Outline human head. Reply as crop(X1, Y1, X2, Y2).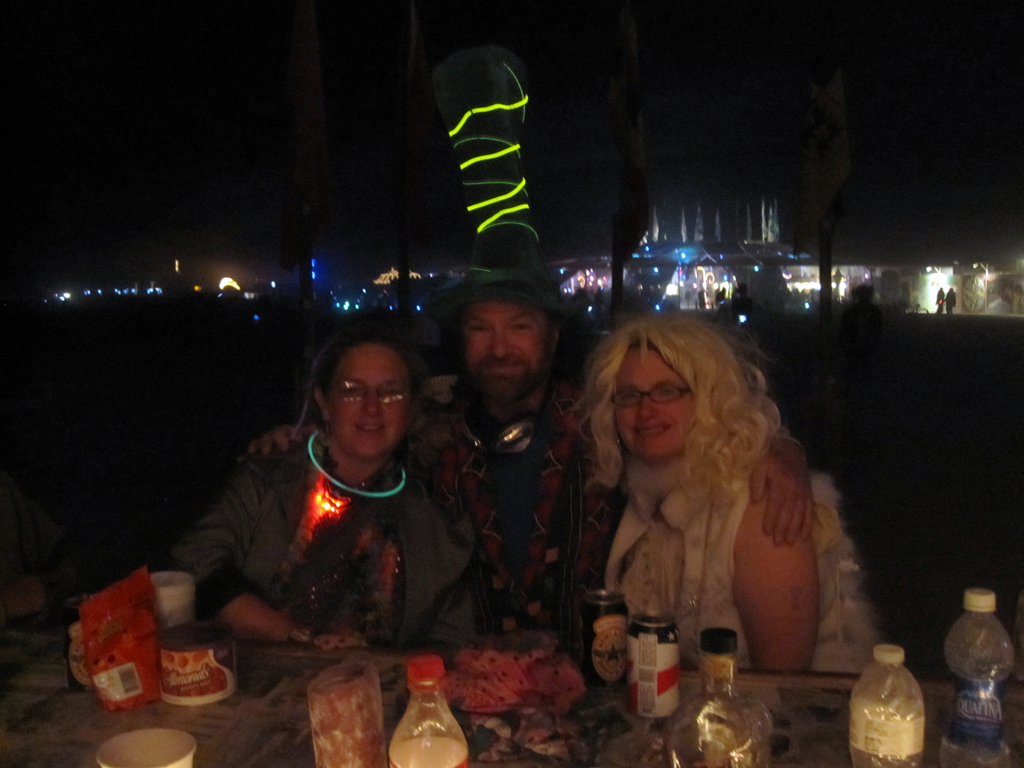
crop(459, 281, 566, 403).
